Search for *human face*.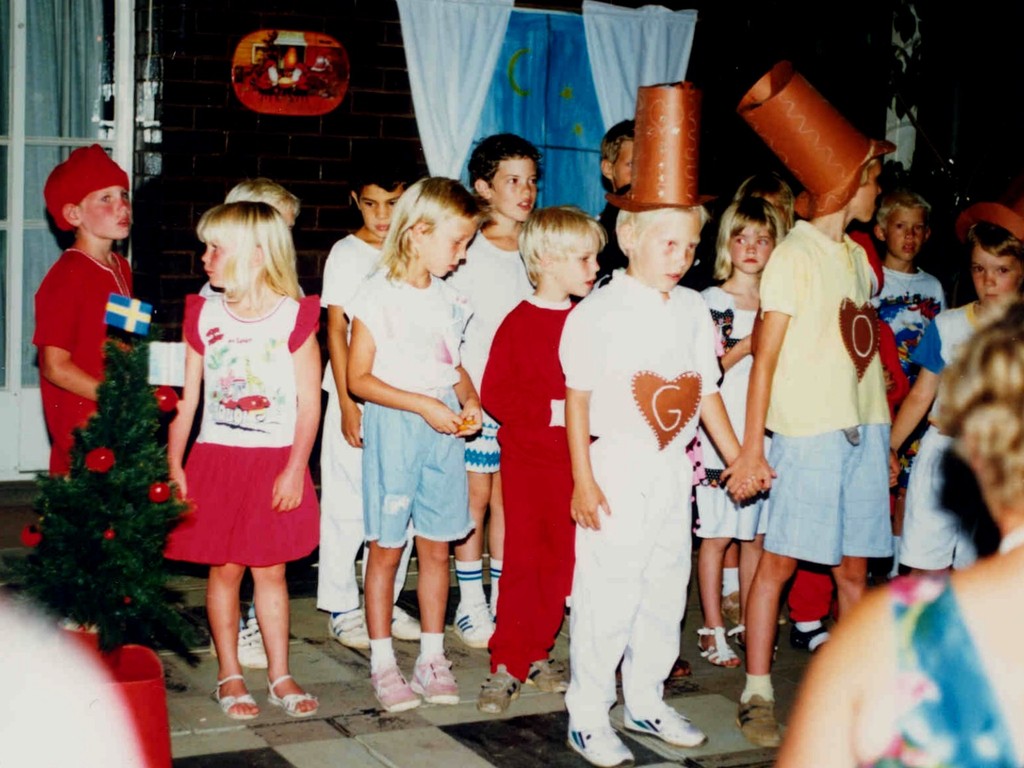
Found at region(642, 216, 703, 287).
